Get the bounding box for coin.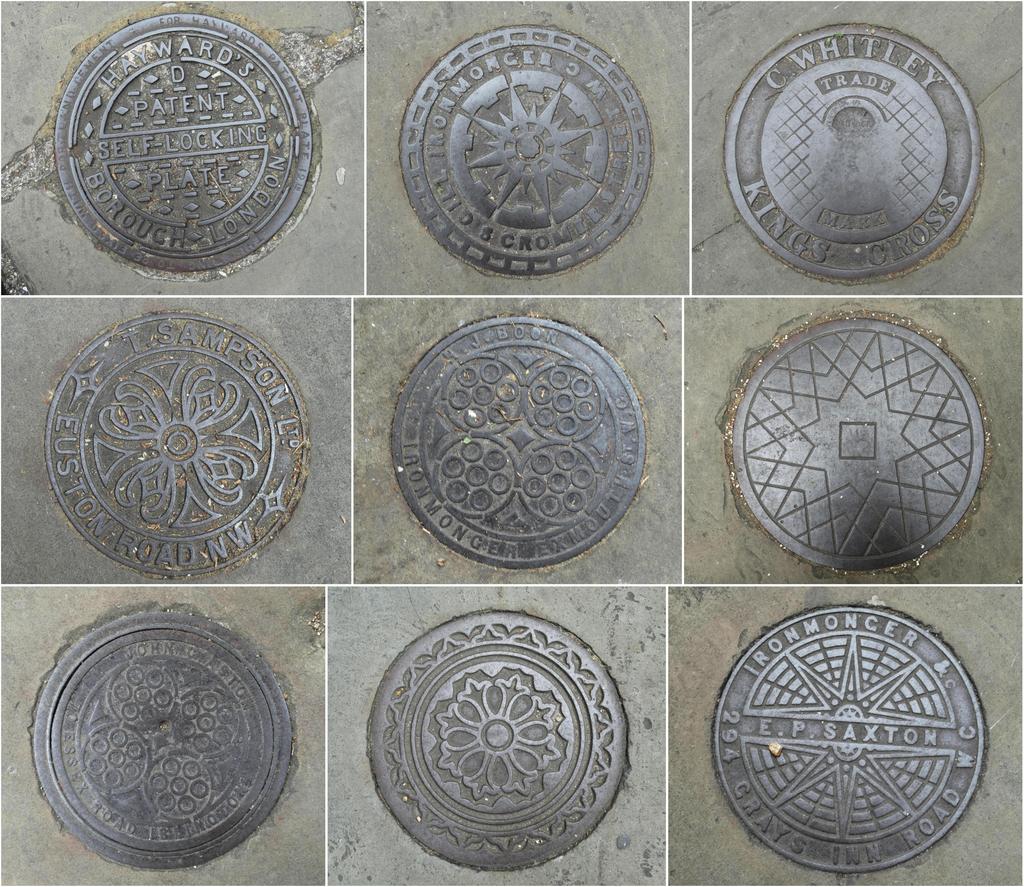
{"left": 403, "top": 24, "right": 655, "bottom": 273}.
